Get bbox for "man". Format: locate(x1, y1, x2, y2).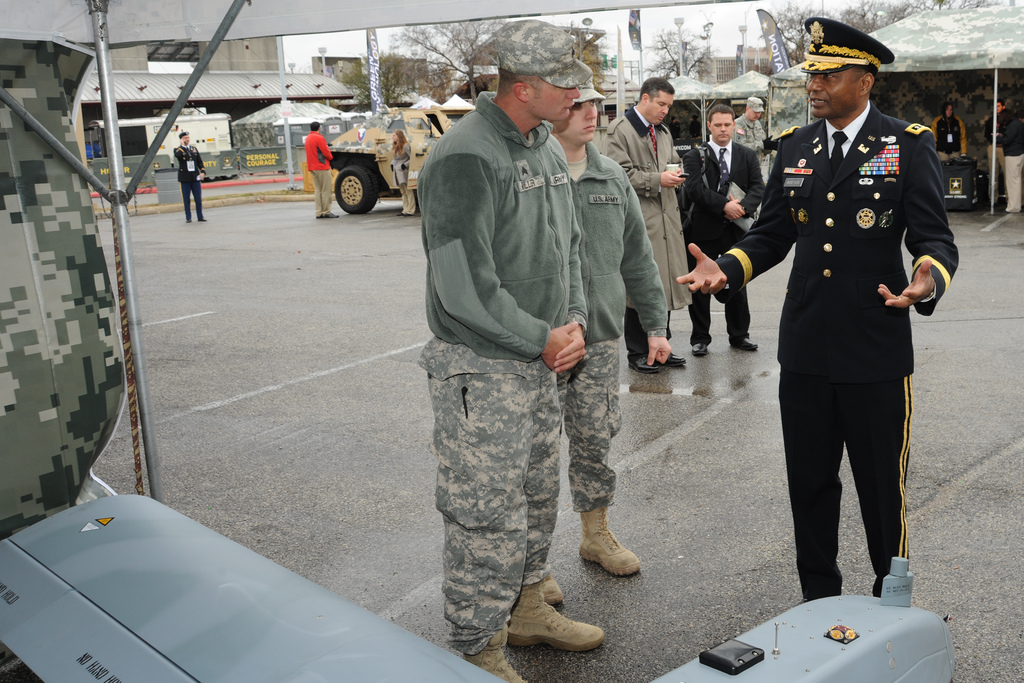
locate(671, 13, 961, 607).
